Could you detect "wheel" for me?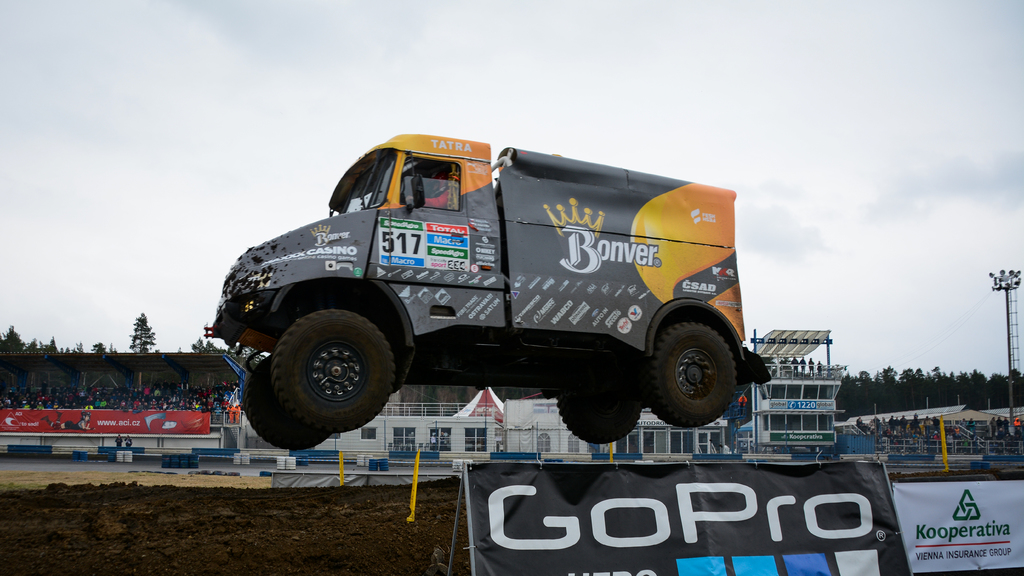
Detection result: (x1=237, y1=352, x2=328, y2=453).
